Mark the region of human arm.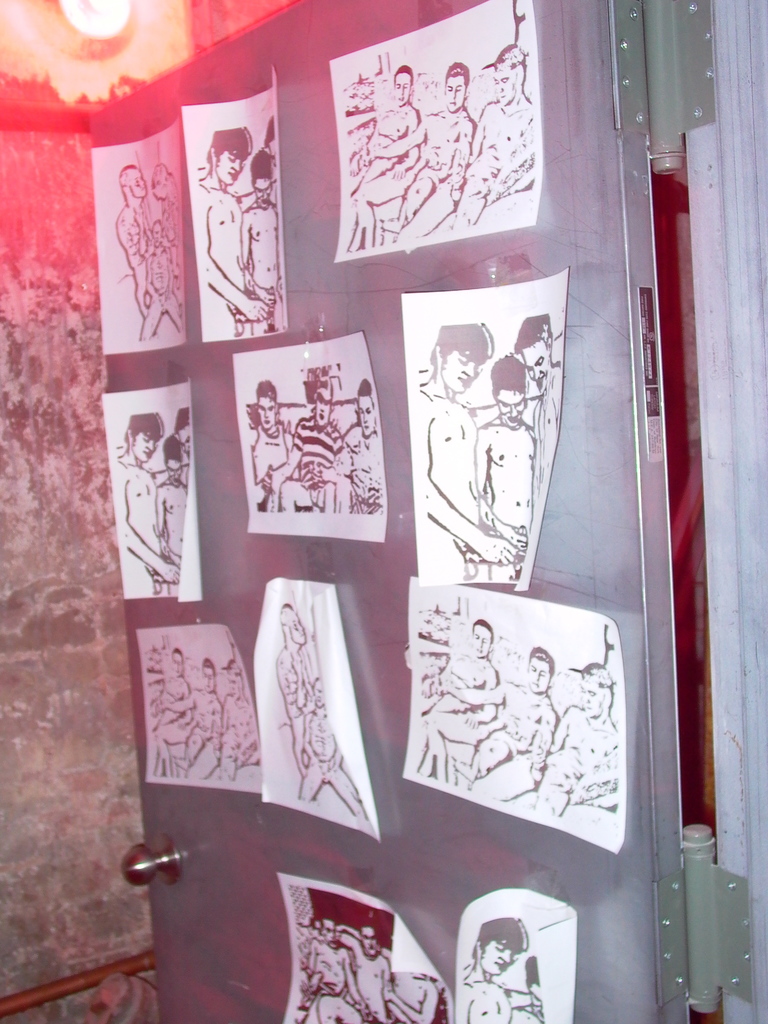
Region: 209,703,225,758.
